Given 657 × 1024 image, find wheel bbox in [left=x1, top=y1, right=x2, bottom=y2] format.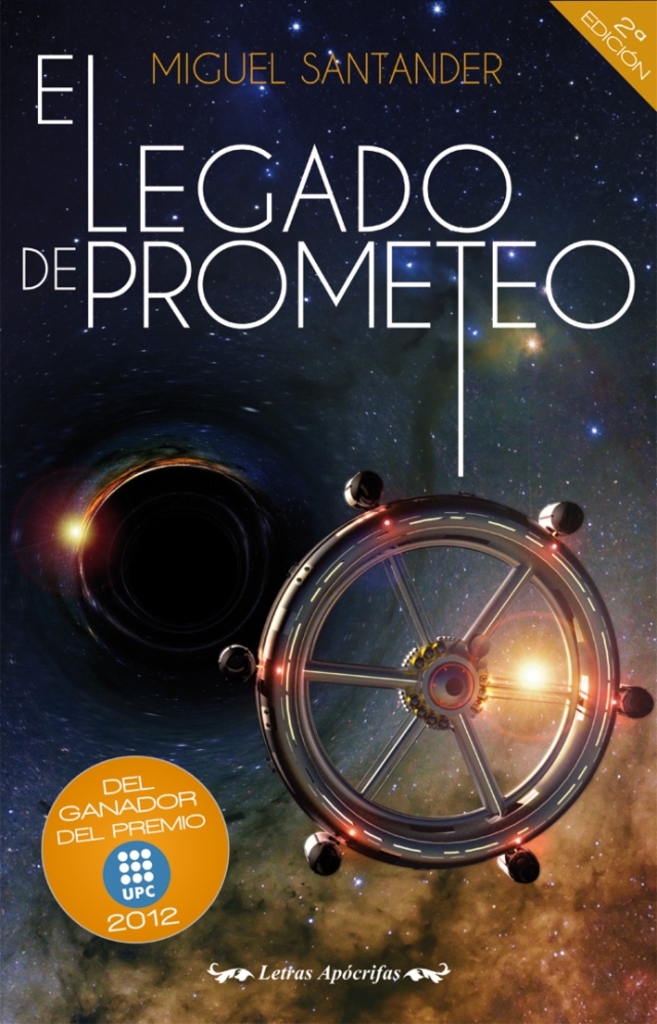
[left=227, top=479, right=626, bottom=874].
